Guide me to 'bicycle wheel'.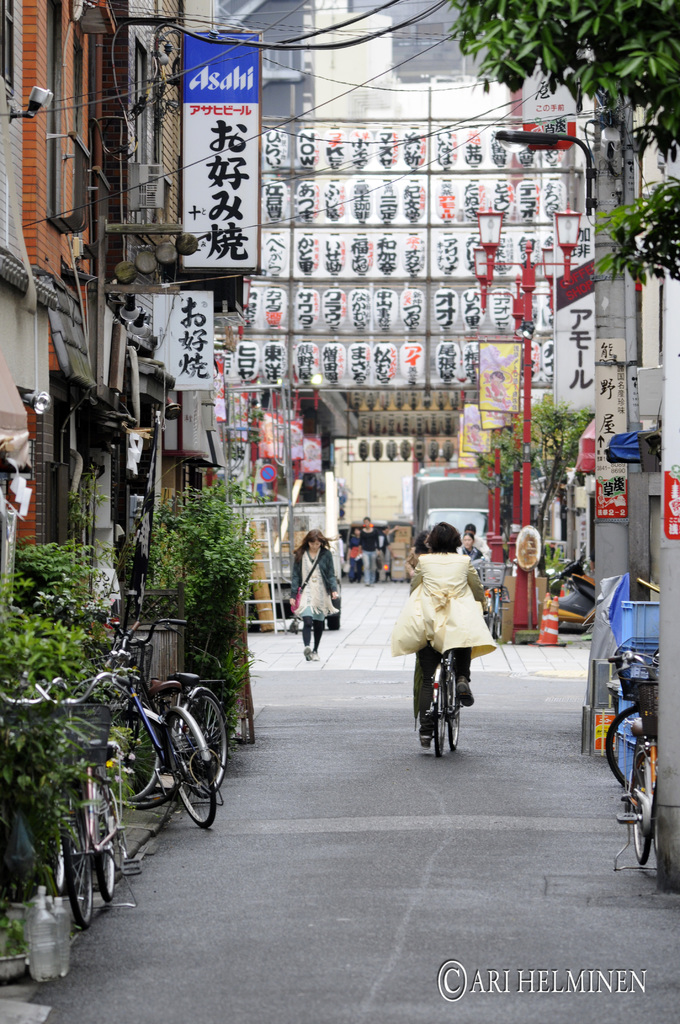
Guidance: left=631, top=749, right=652, bottom=865.
